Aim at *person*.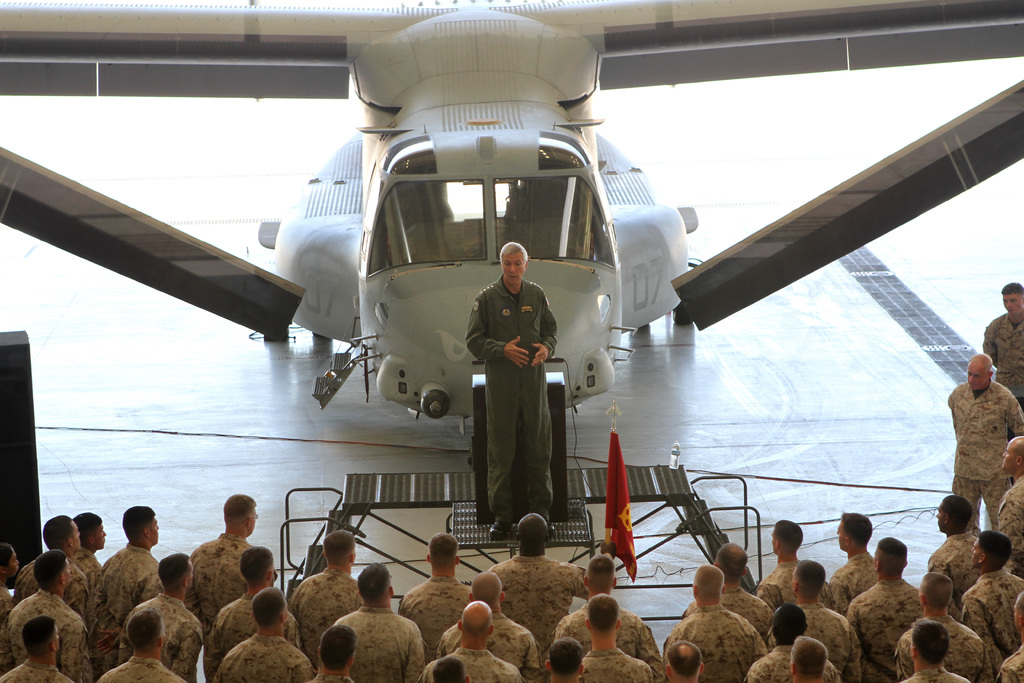
Aimed at left=305, top=625, right=356, bottom=682.
